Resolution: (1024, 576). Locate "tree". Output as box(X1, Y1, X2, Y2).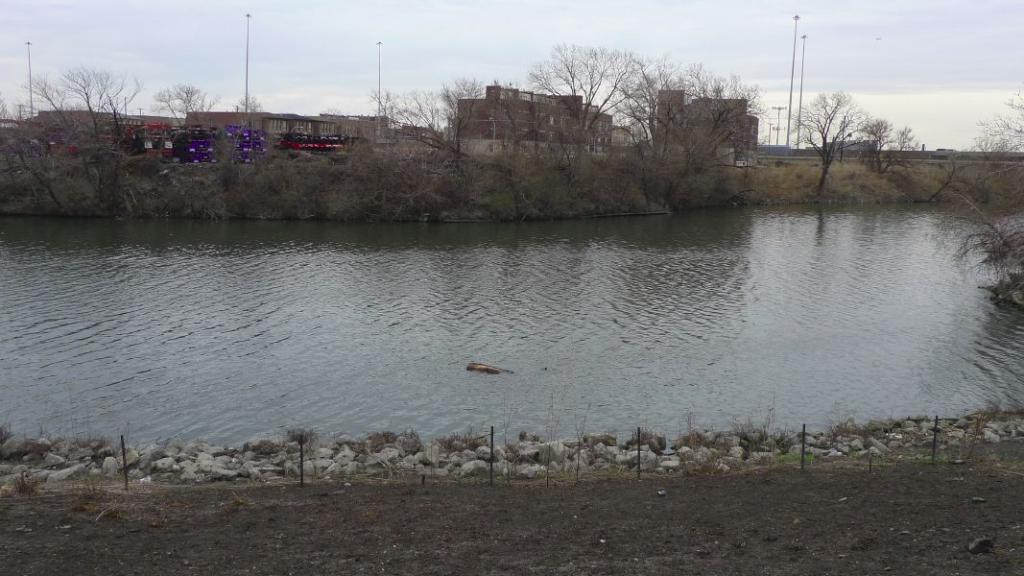
box(20, 65, 75, 138).
